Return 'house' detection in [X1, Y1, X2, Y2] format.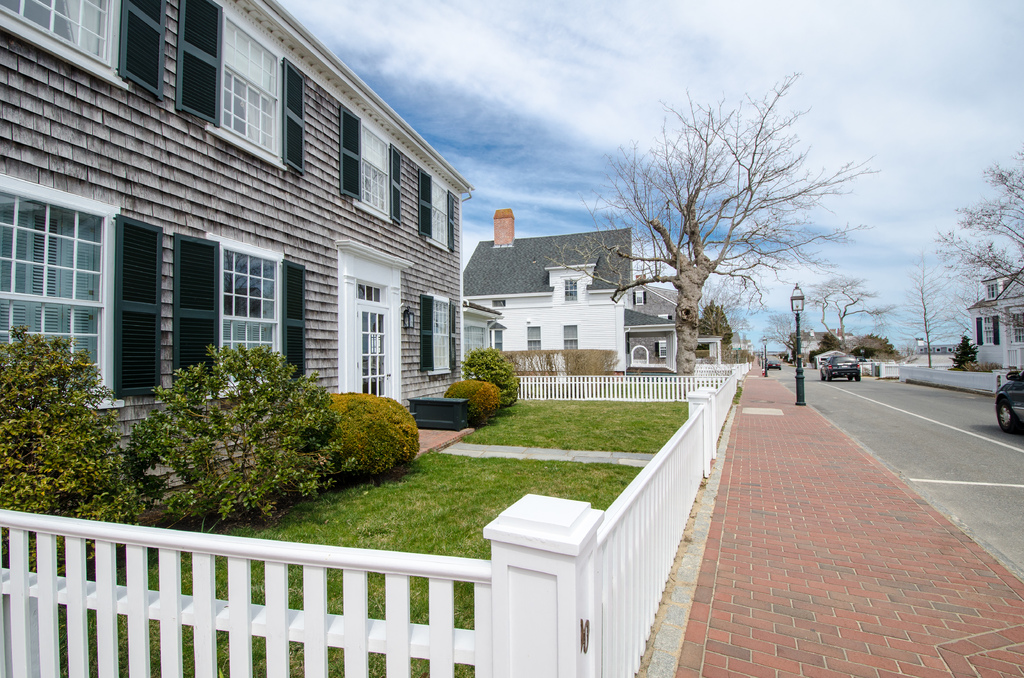
[15, 0, 502, 493].
